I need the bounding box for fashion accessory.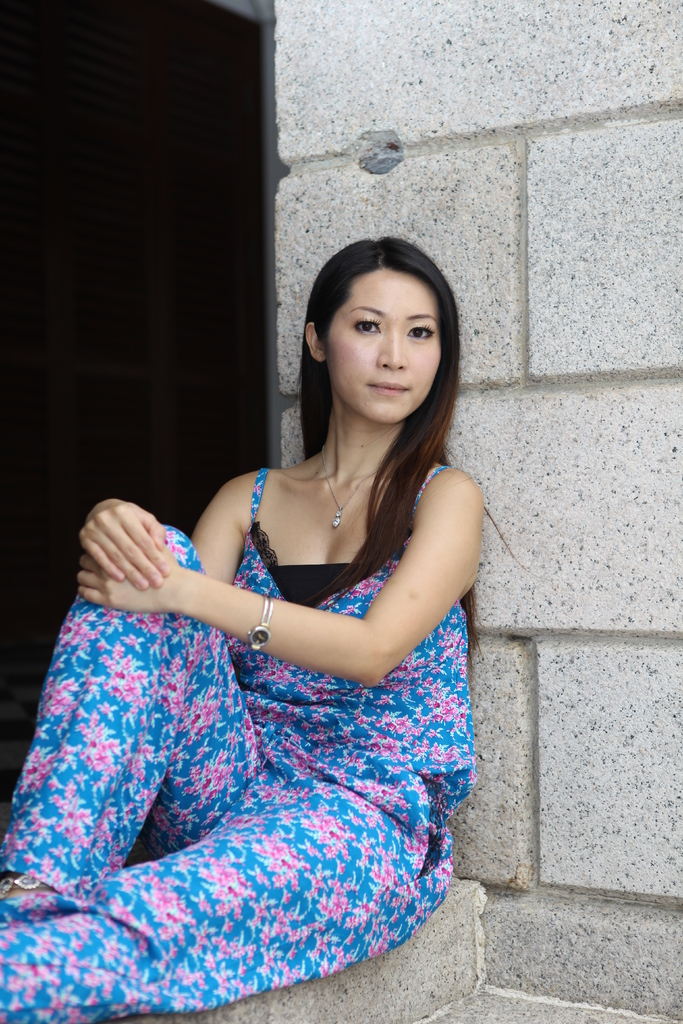
Here it is: pyautogui.locateOnScreen(246, 595, 274, 653).
